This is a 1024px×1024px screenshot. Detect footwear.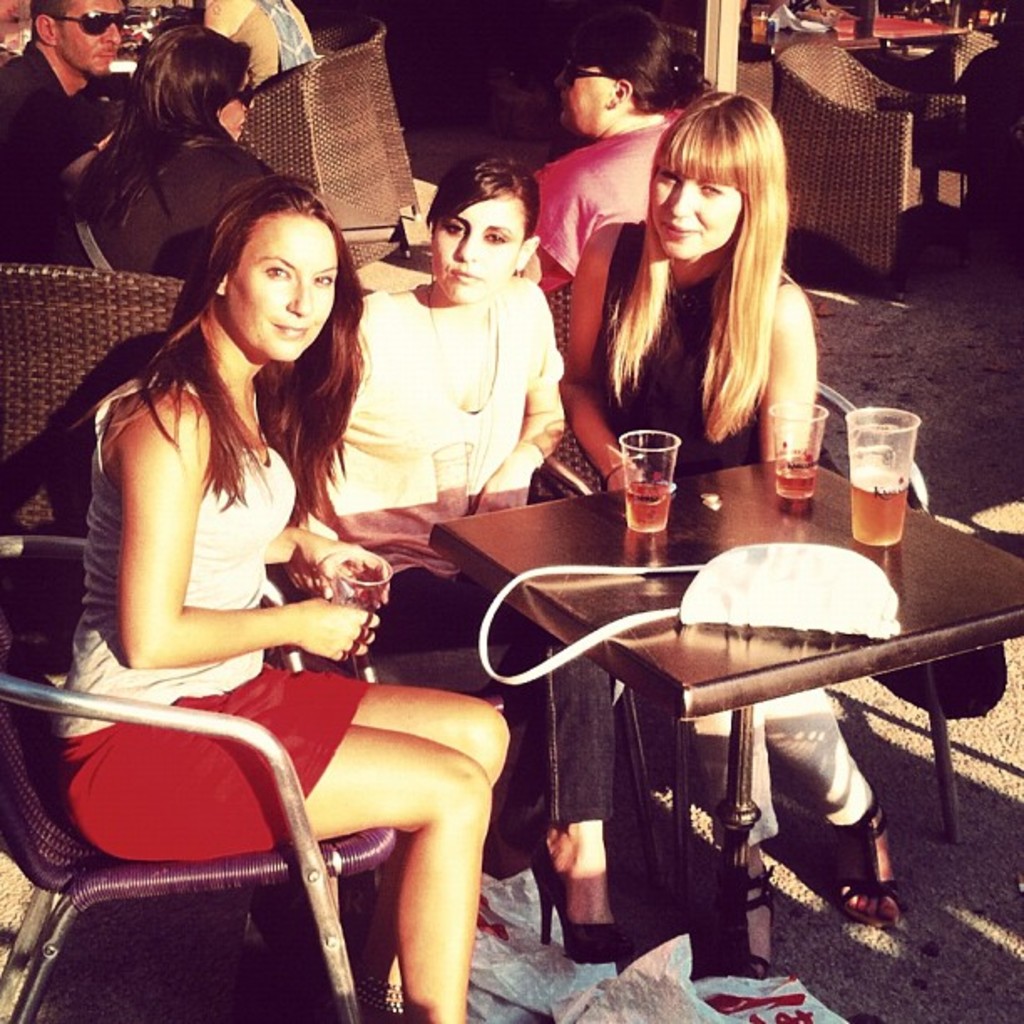
bbox(751, 857, 780, 980).
